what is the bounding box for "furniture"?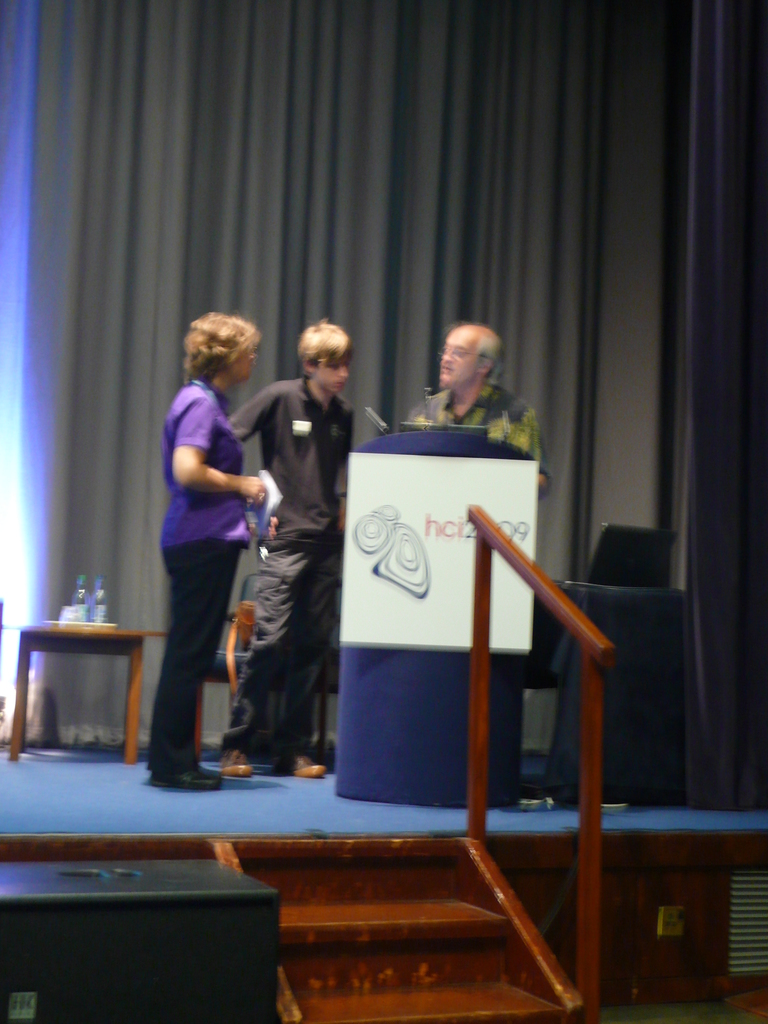
[x1=538, y1=575, x2=685, y2=806].
